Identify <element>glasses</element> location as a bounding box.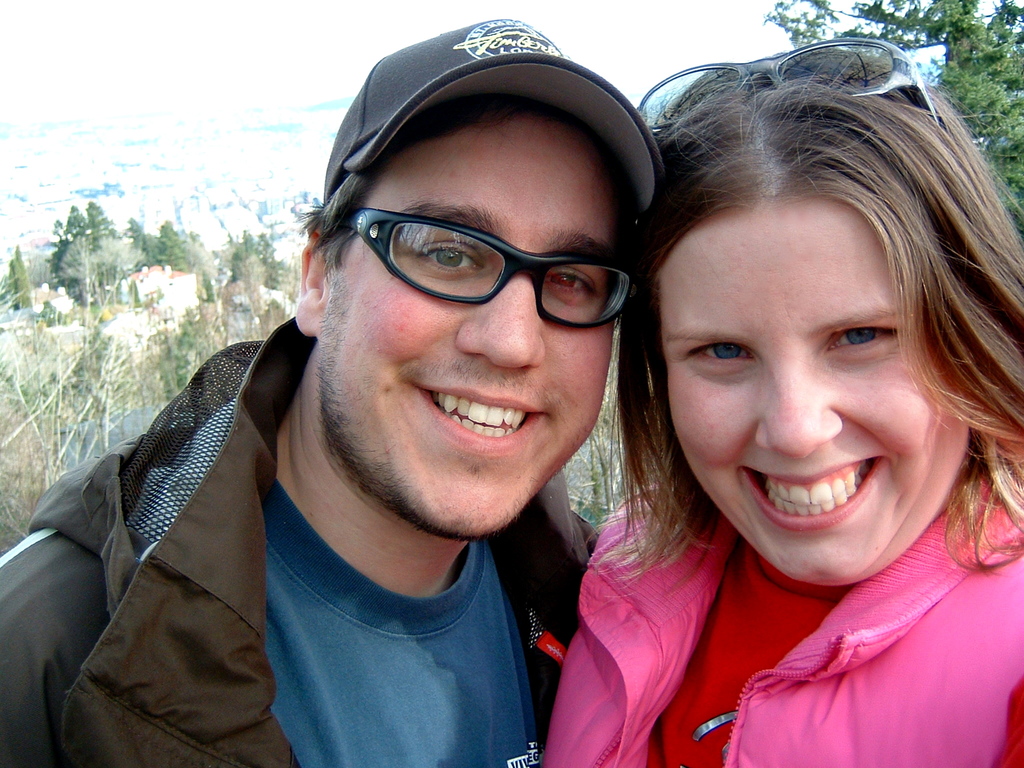
bbox(332, 208, 634, 310).
